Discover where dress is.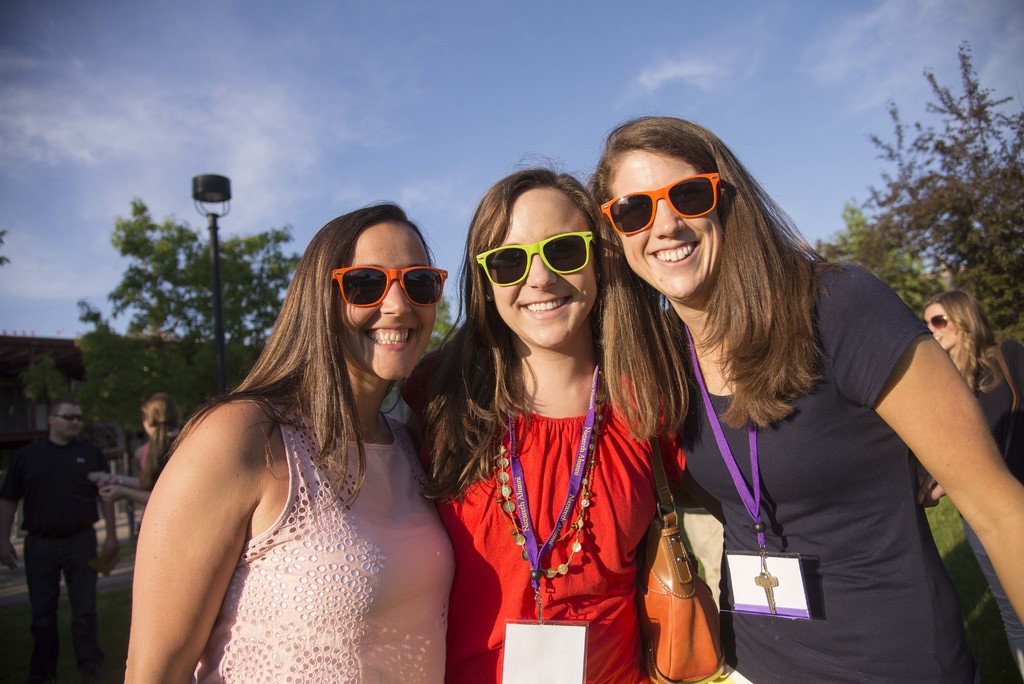
Discovered at pyautogui.locateOnScreen(191, 399, 456, 683).
